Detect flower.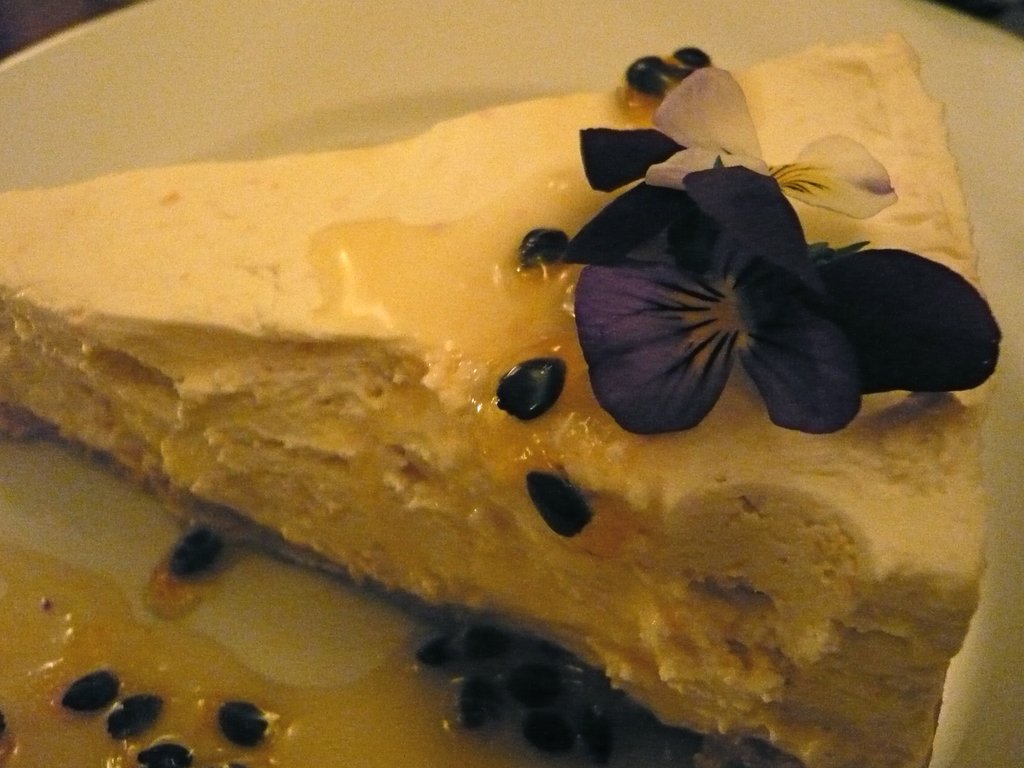
Detected at [x1=559, y1=173, x2=995, y2=430].
